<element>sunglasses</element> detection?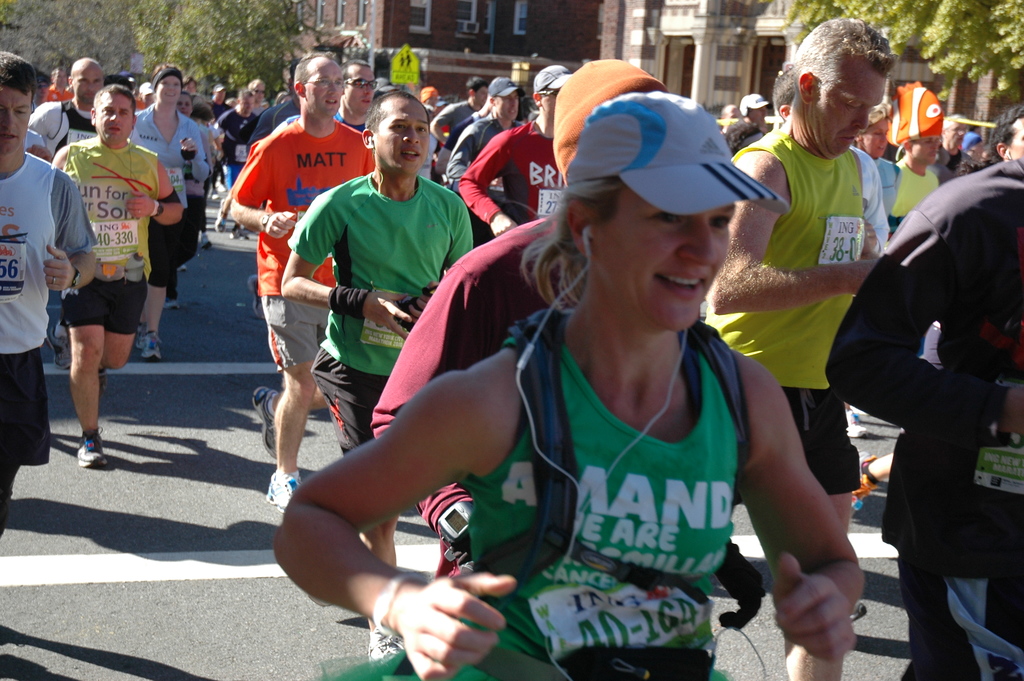
[left=345, top=78, right=379, bottom=89]
